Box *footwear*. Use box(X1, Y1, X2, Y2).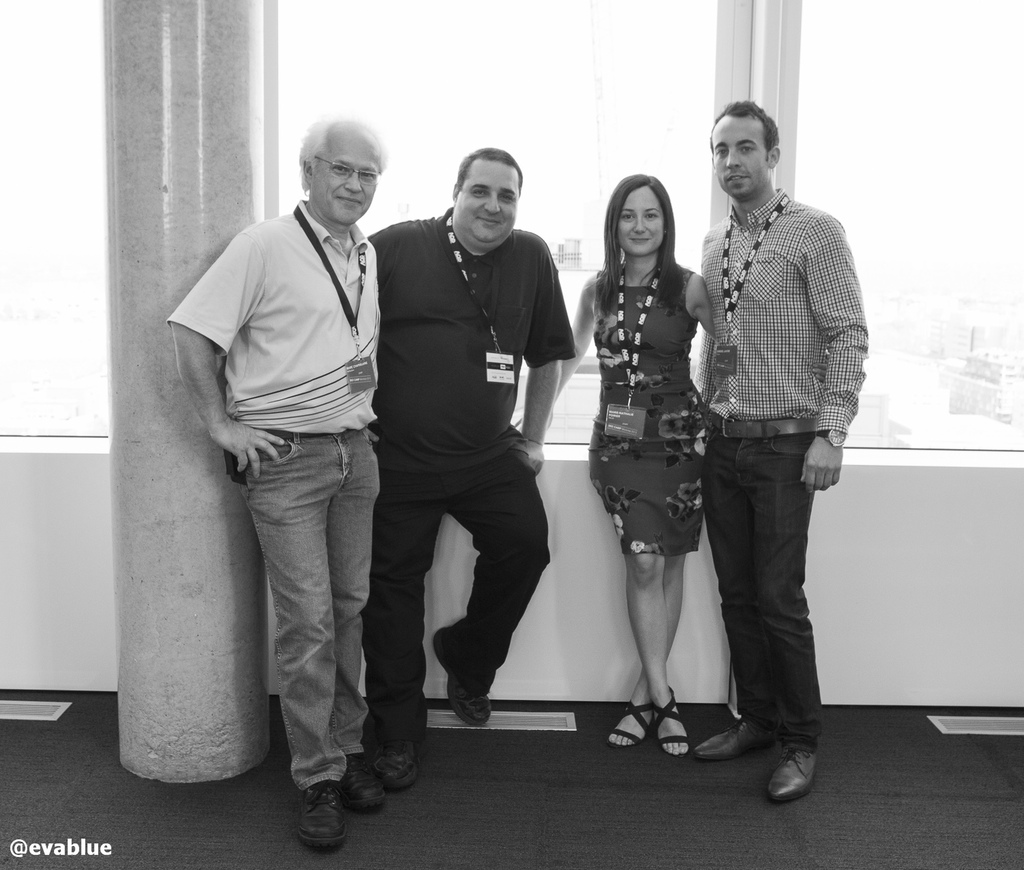
box(606, 695, 660, 757).
